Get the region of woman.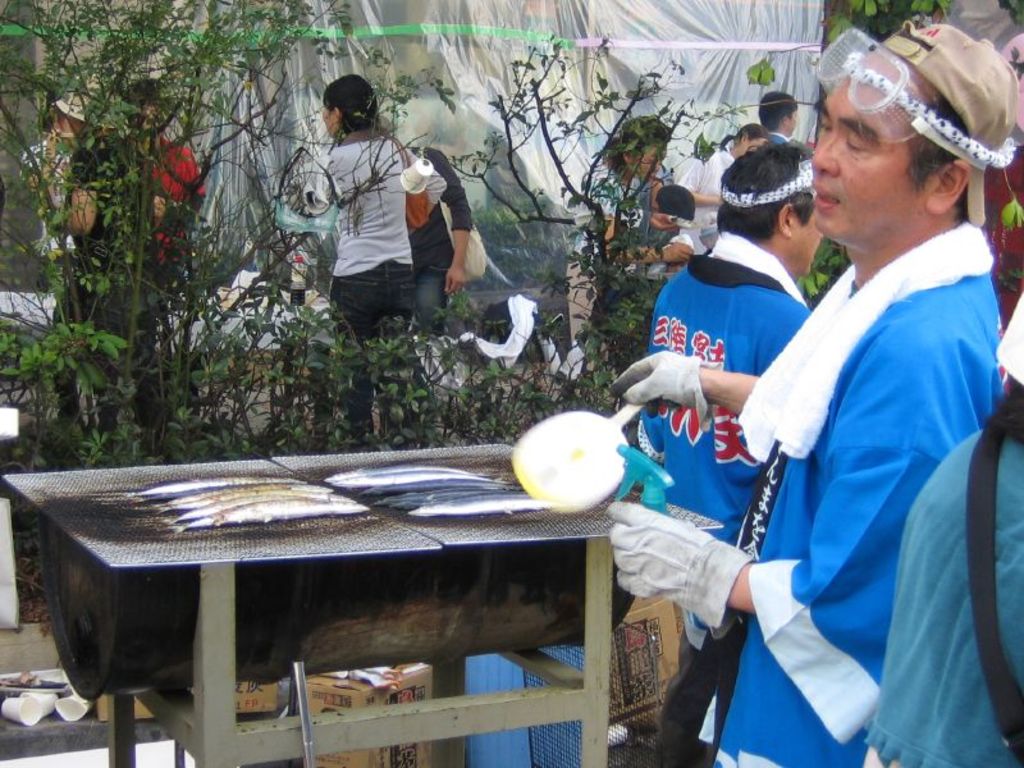
[left=65, top=64, right=173, bottom=397].
